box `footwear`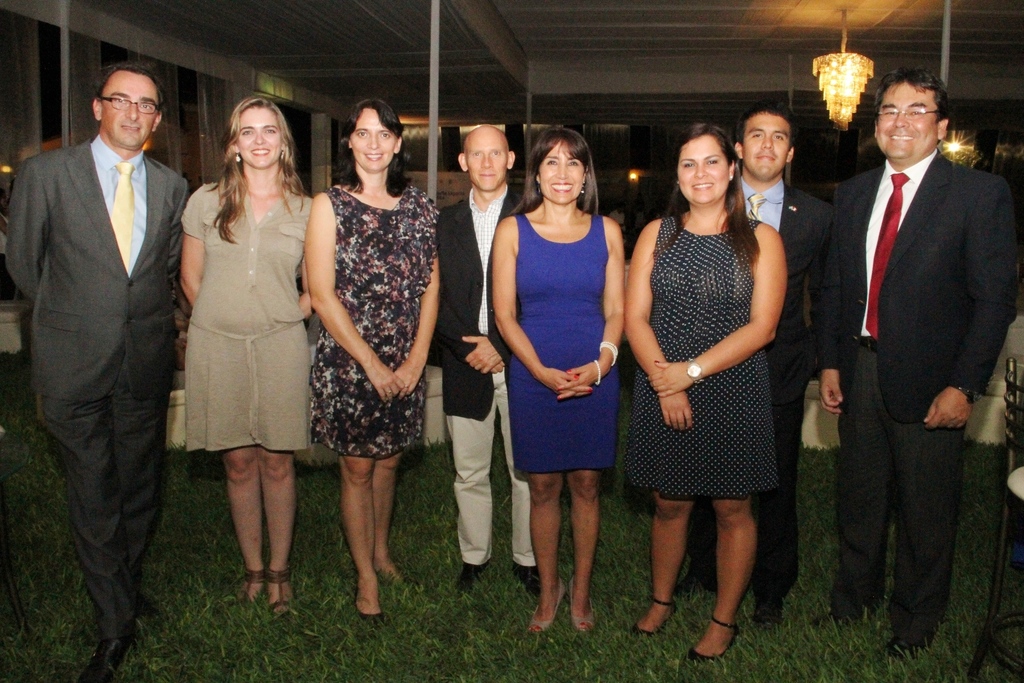
select_region(356, 588, 383, 633)
